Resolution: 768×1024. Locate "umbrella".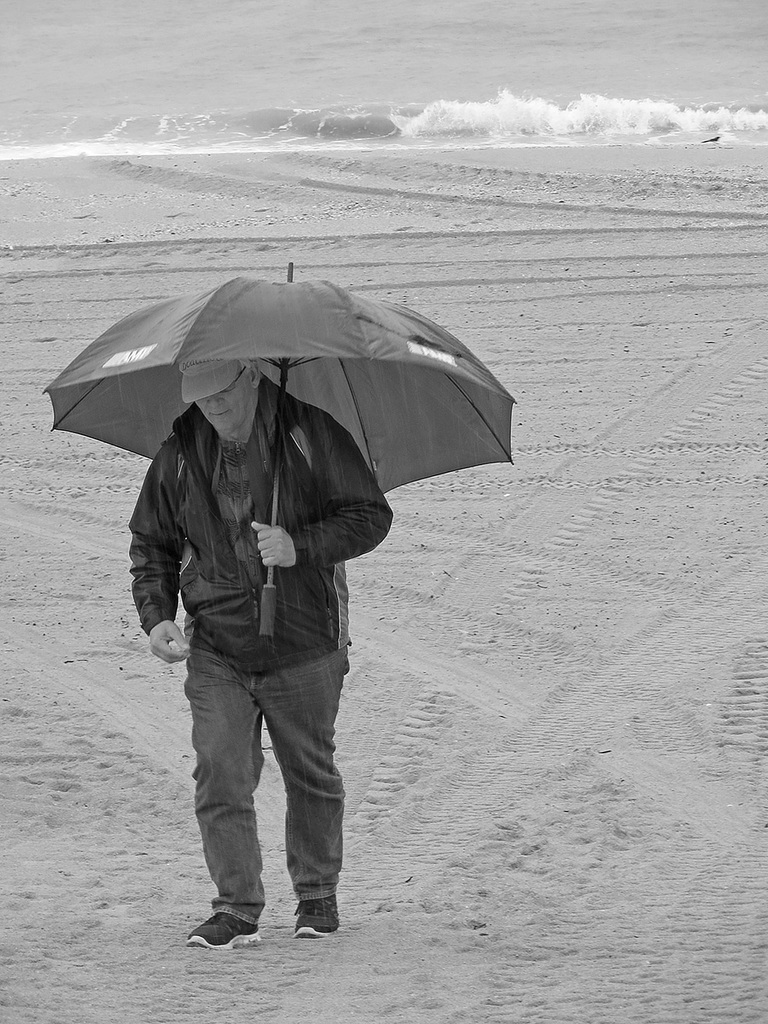
(38, 269, 515, 643).
